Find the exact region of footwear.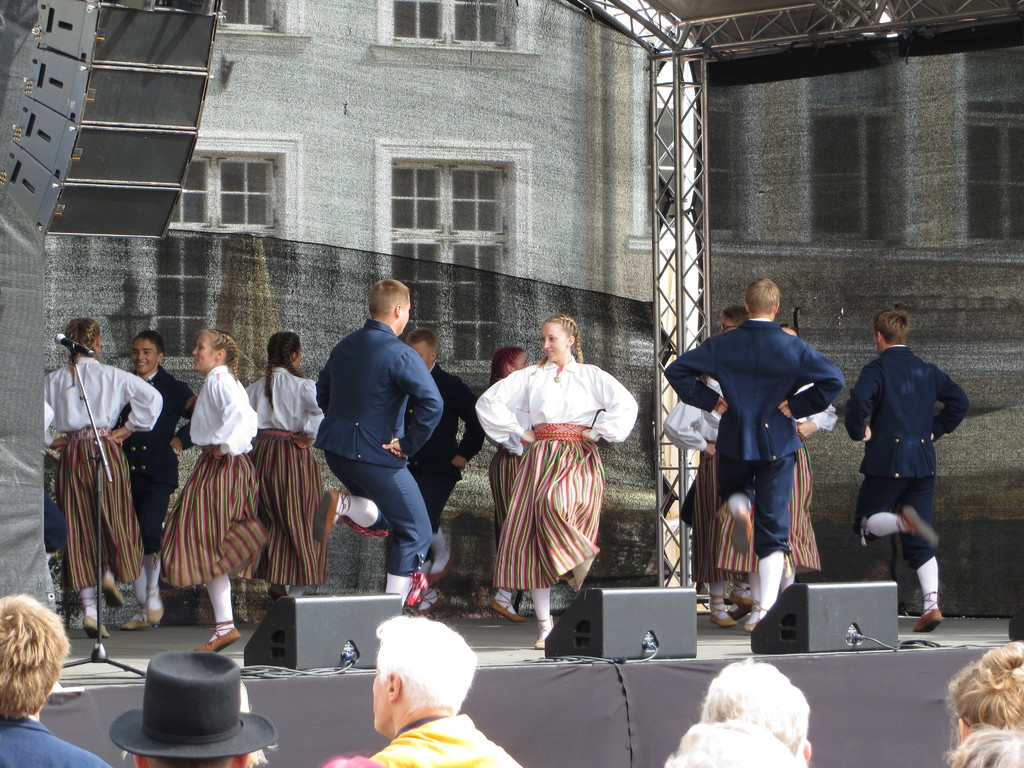
Exact region: [left=310, top=487, right=356, bottom=545].
